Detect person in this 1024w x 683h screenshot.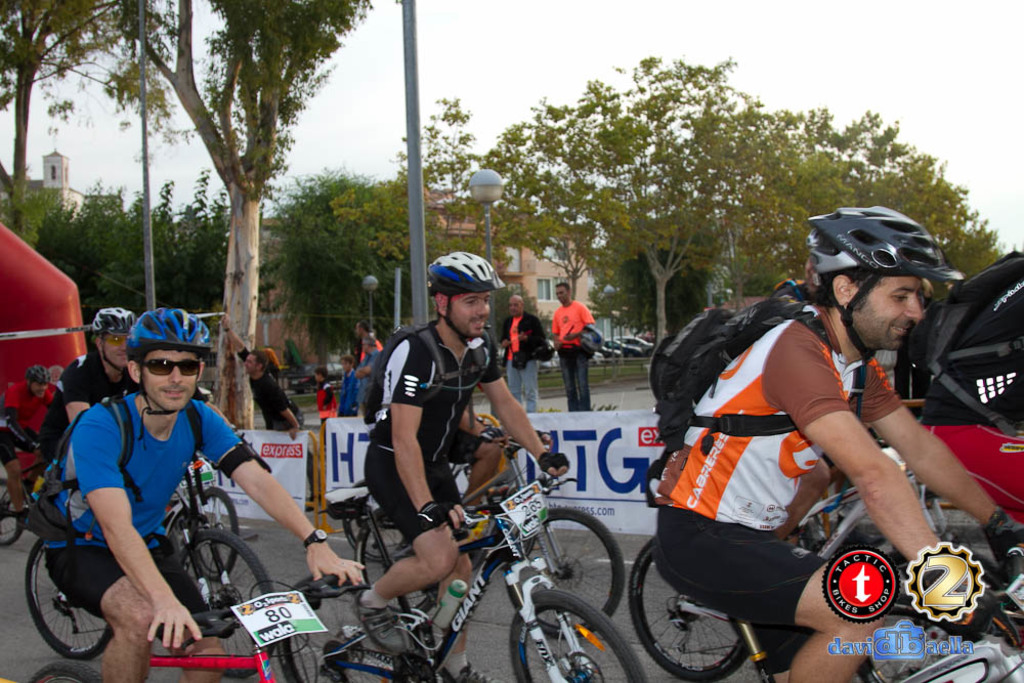
Detection: bbox=[317, 370, 336, 423].
